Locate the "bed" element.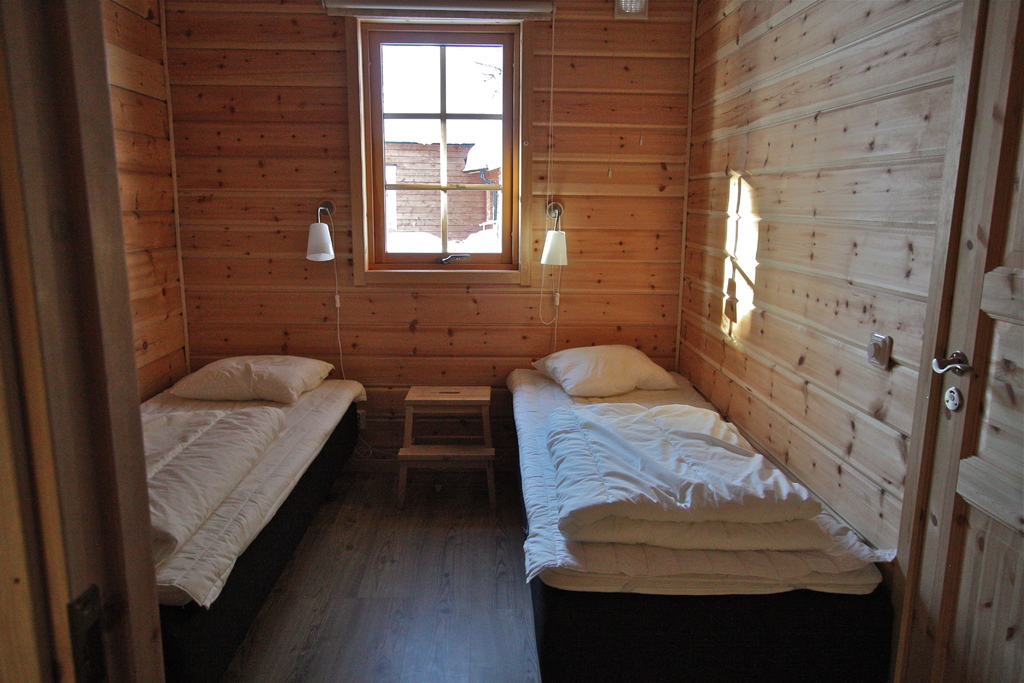
Element bbox: (139, 357, 368, 611).
